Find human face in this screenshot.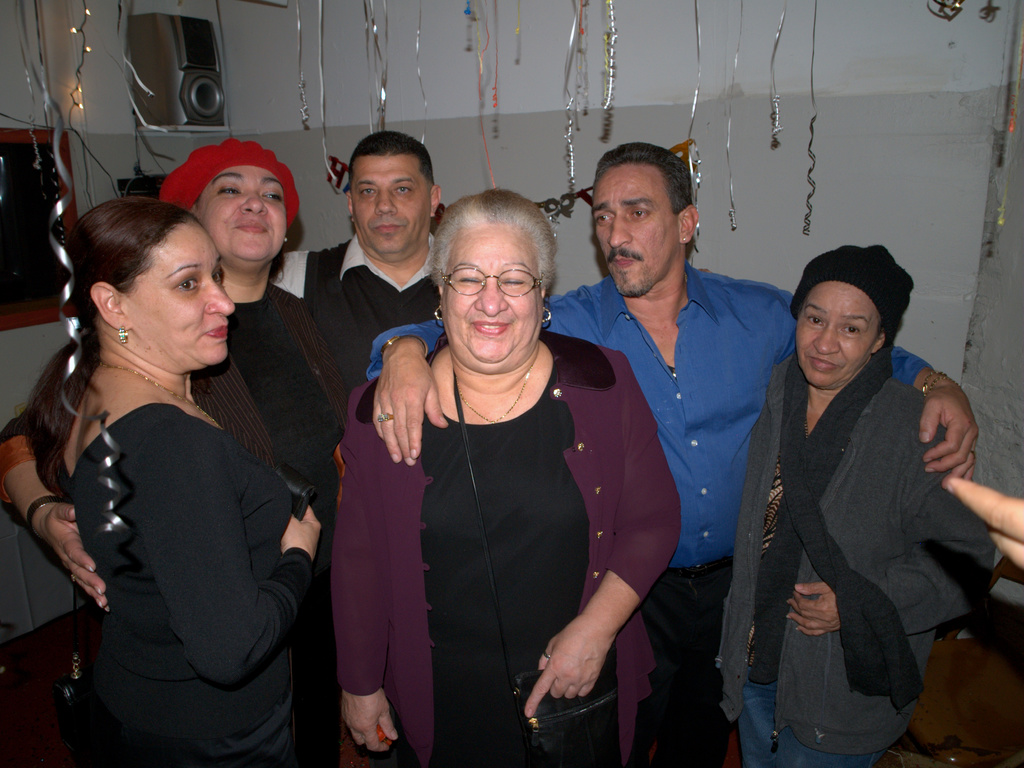
The bounding box for human face is [x1=433, y1=222, x2=538, y2=373].
